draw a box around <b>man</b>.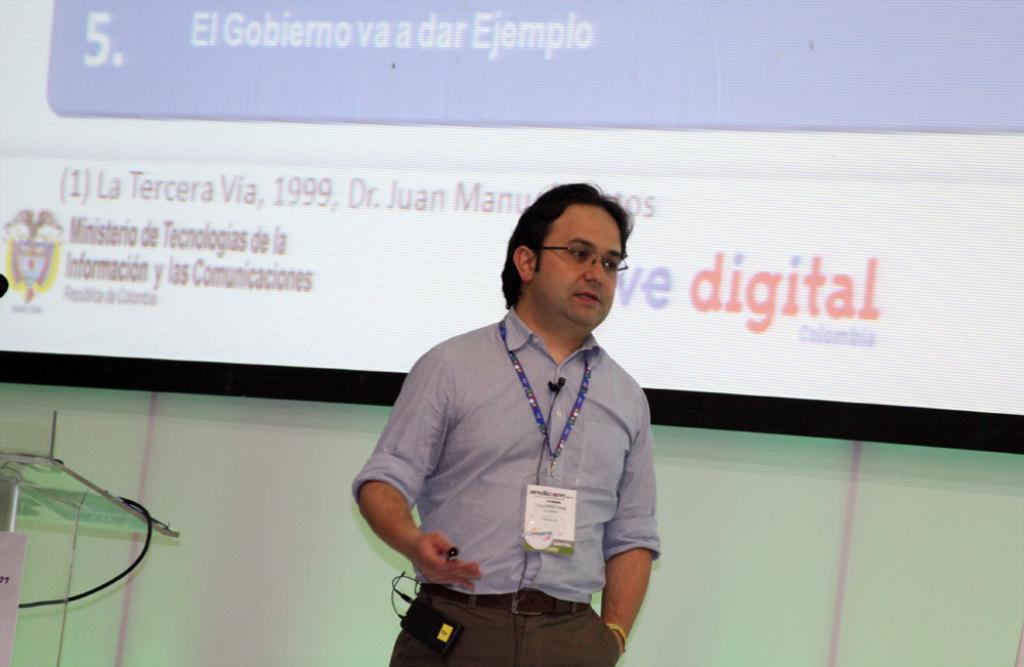
361:174:688:660.
